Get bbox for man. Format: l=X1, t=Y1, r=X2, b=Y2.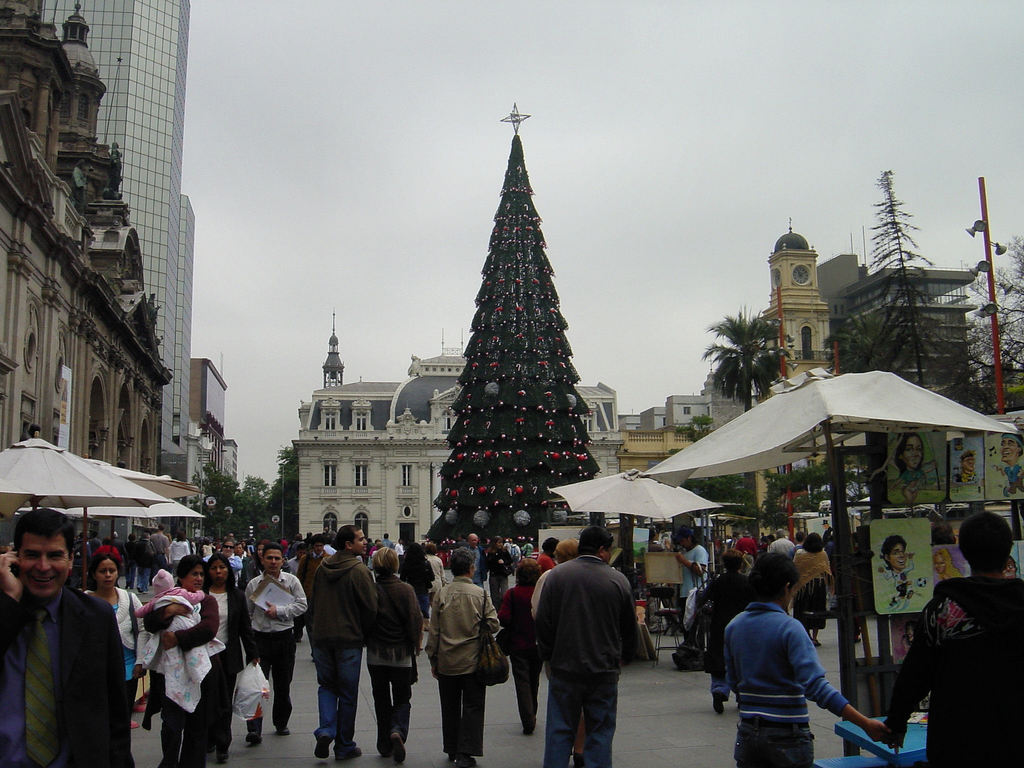
l=767, t=532, r=794, b=572.
